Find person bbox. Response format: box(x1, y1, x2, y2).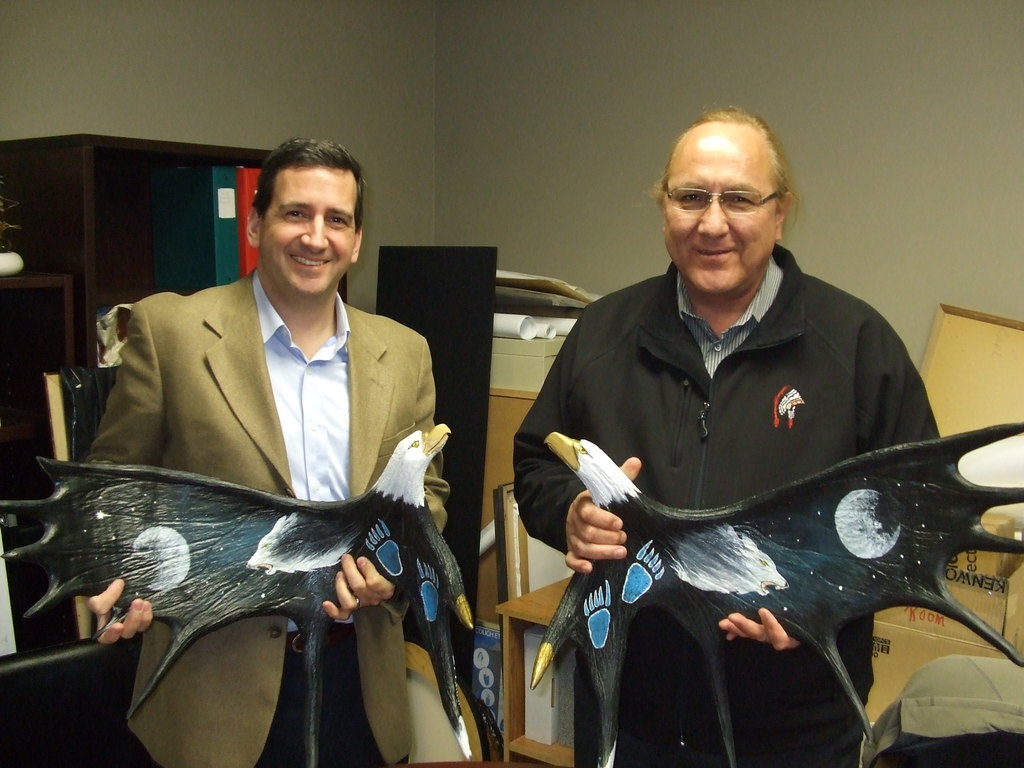
box(93, 135, 451, 767).
